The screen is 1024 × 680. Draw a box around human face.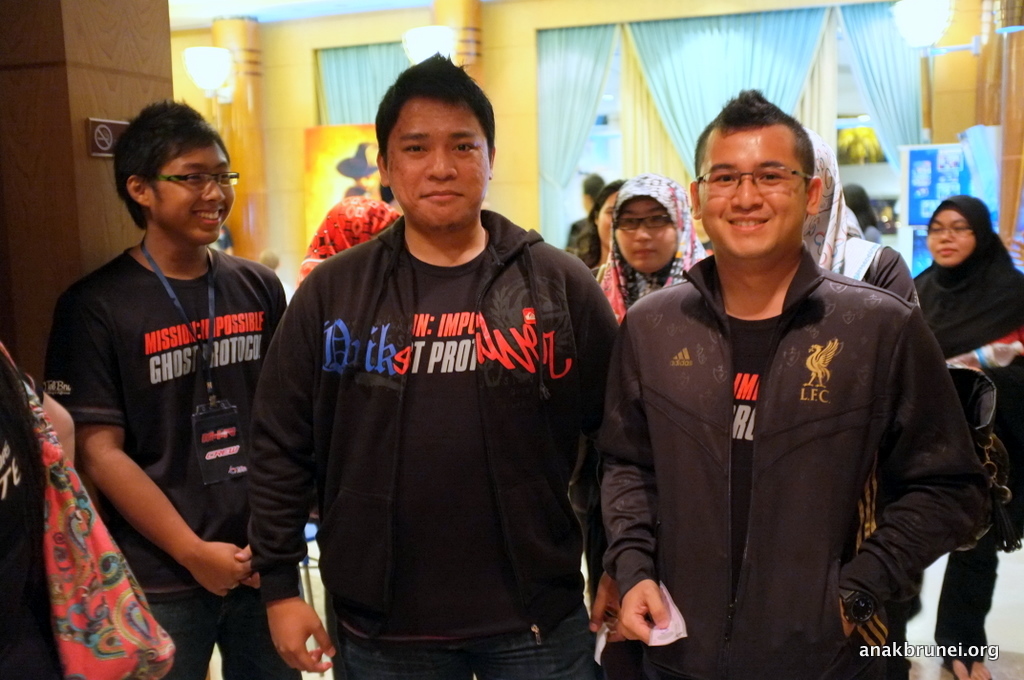
926:210:977:268.
